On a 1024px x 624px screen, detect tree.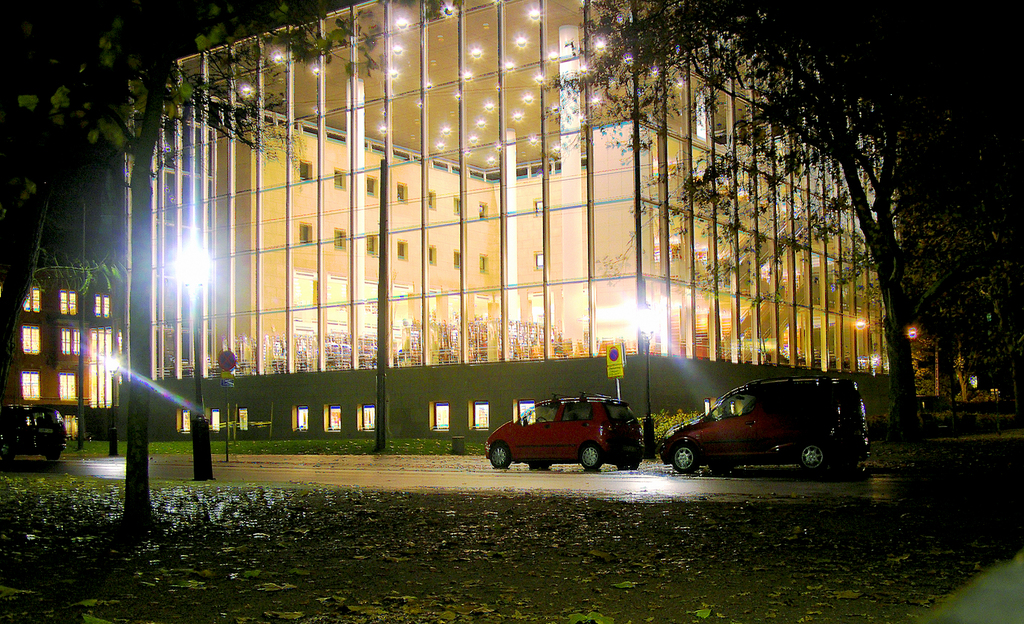
<region>710, 18, 989, 428</region>.
